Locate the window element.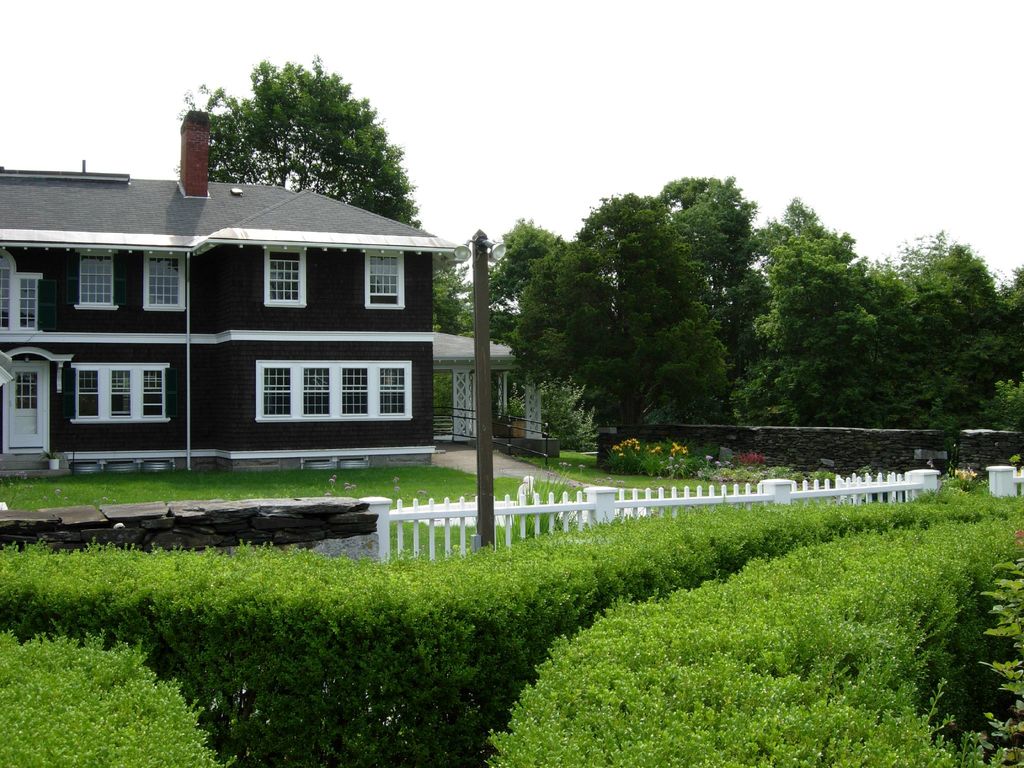
Element bbox: pyautogui.locateOnScreen(263, 248, 305, 311).
